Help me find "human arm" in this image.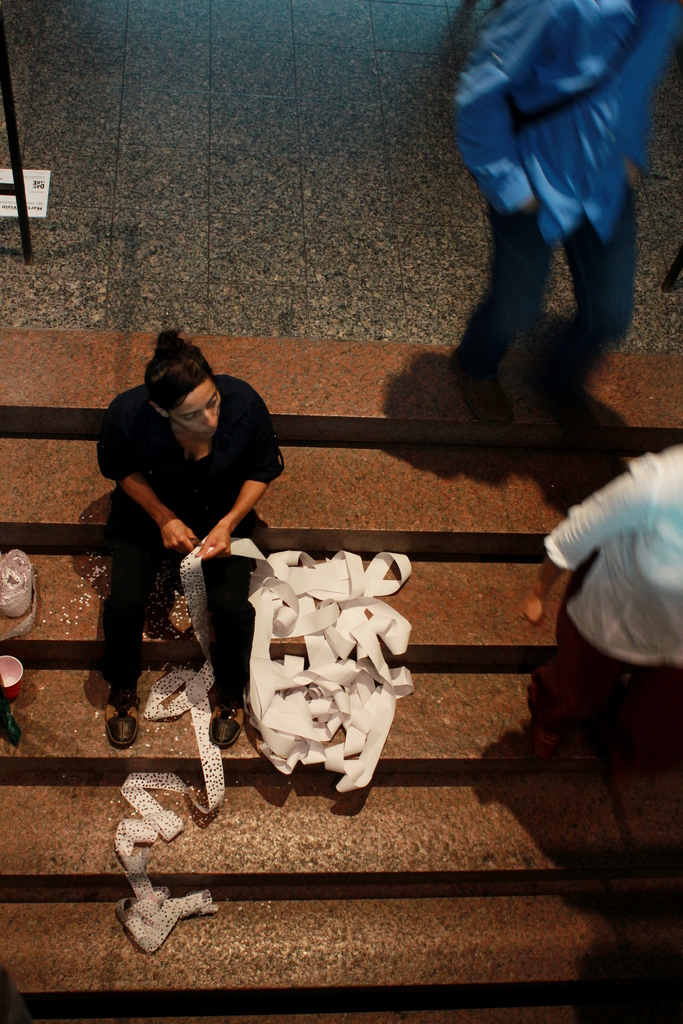
Found it: box=[99, 397, 195, 564].
